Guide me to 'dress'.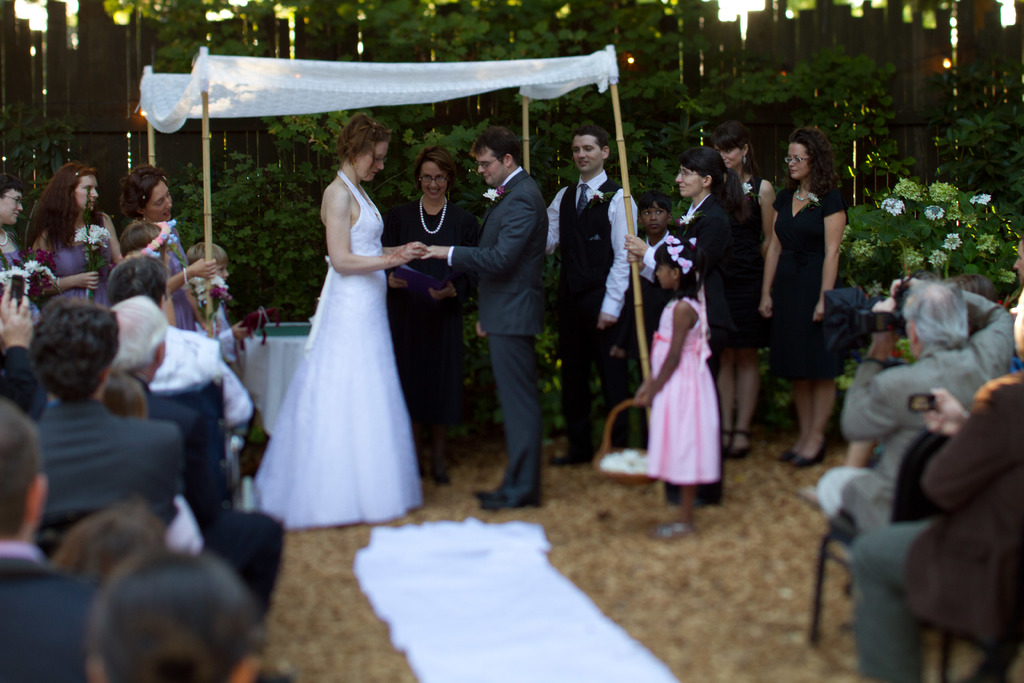
Guidance: 766,188,847,382.
